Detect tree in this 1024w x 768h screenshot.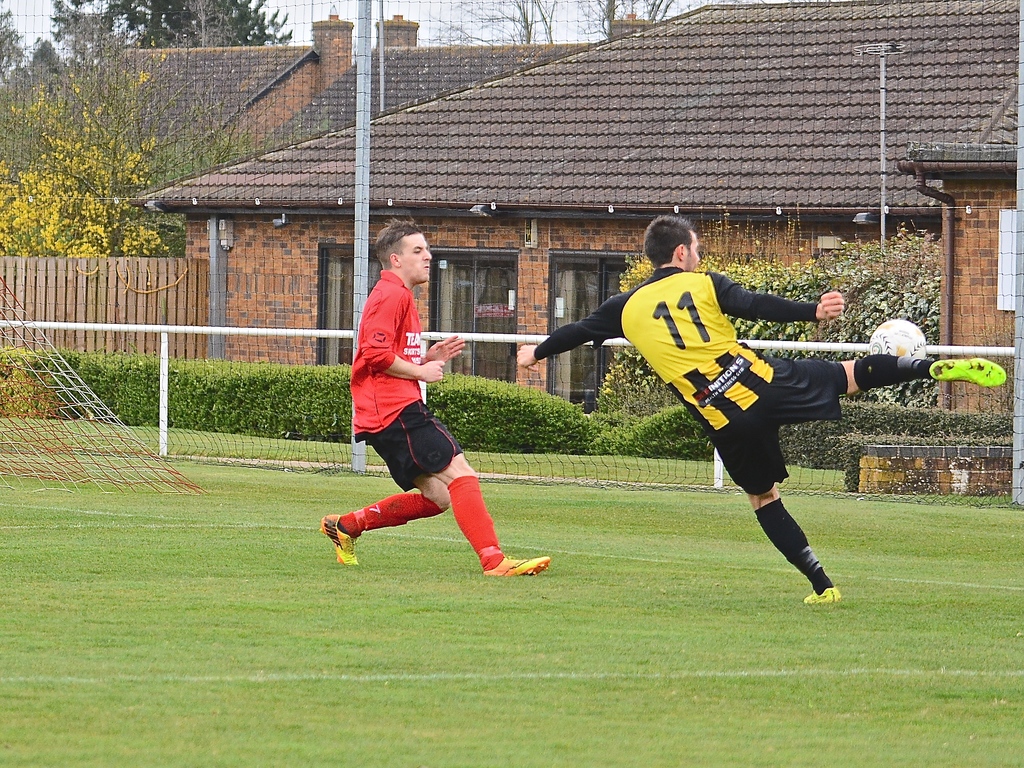
Detection: region(0, 0, 282, 252).
